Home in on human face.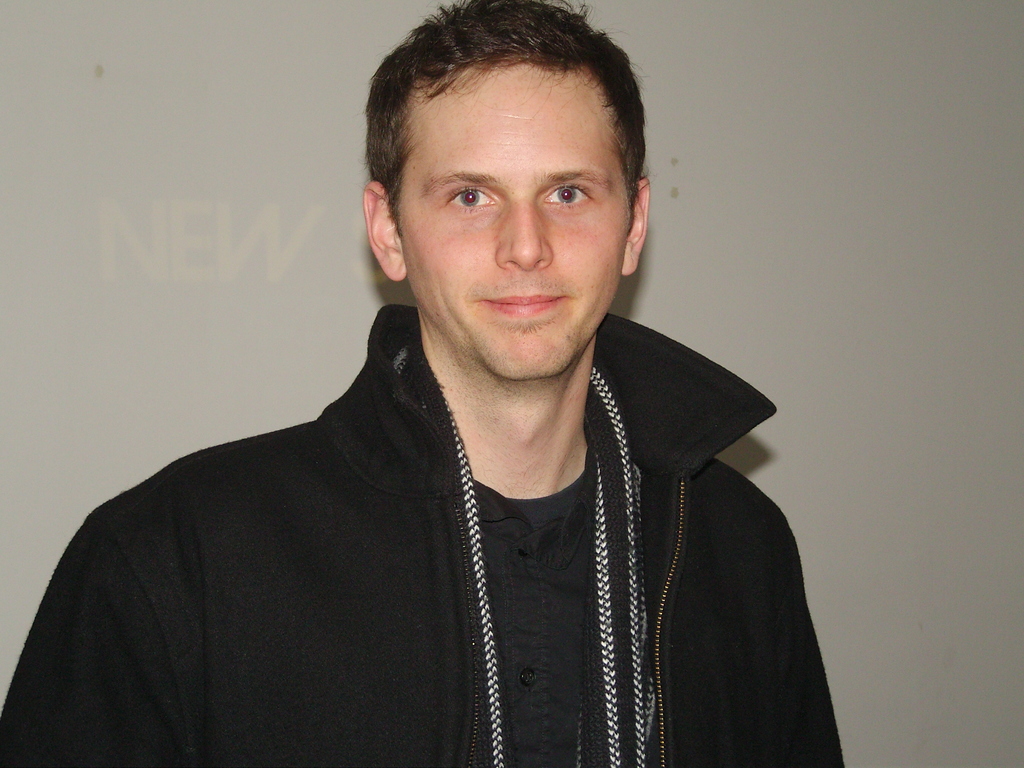
Homed in at 397:58:629:380.
